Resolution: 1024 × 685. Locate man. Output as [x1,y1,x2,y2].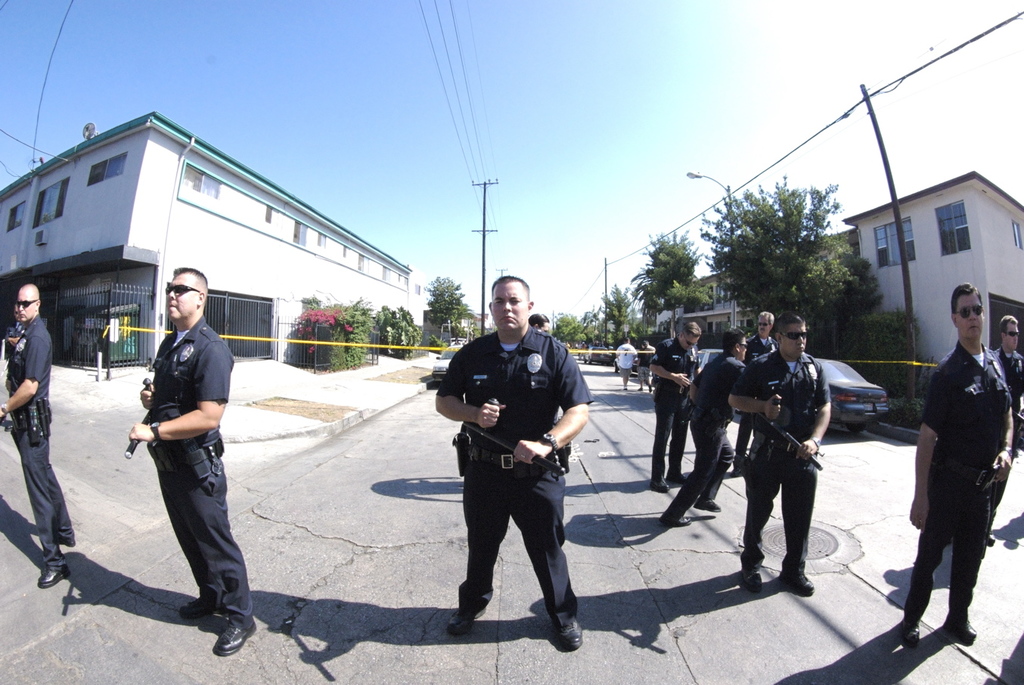
[903,283,1012,657].
